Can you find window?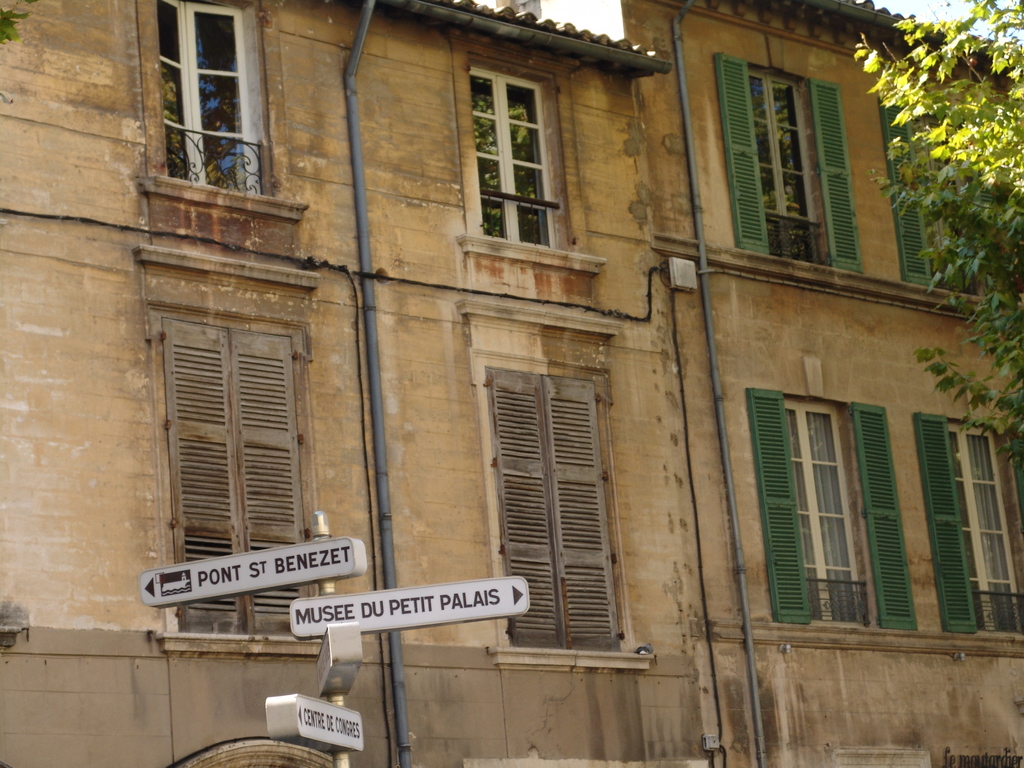
Yes, bounding box: bbox=(909, 399, 1023, 630).
